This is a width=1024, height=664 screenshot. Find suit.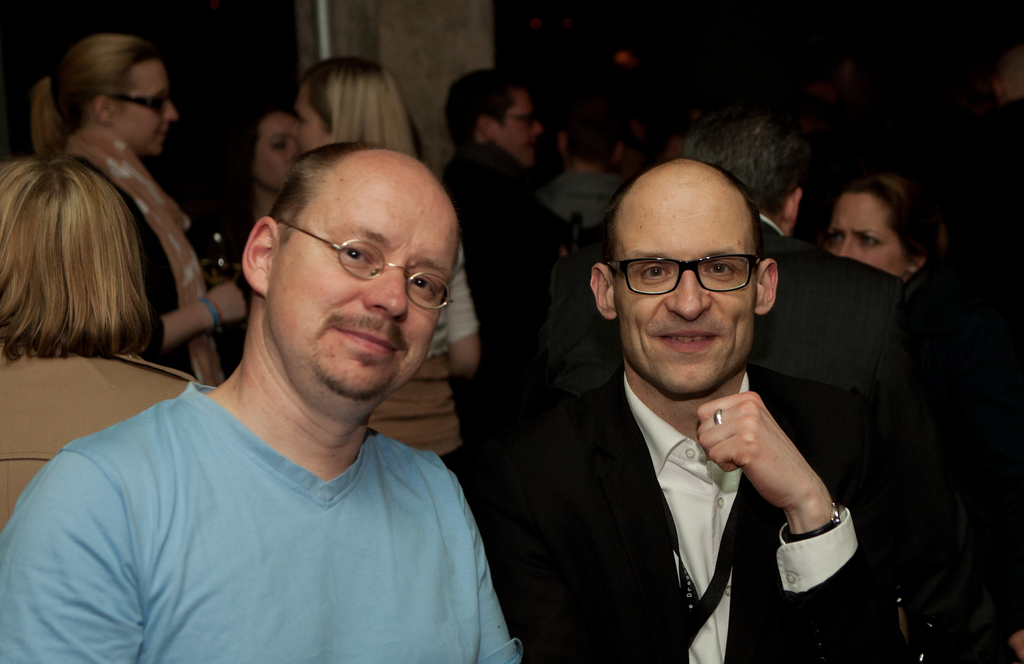
Bounding box: pyautogui.locateOnScreen(771, 175, 1007, 629).
